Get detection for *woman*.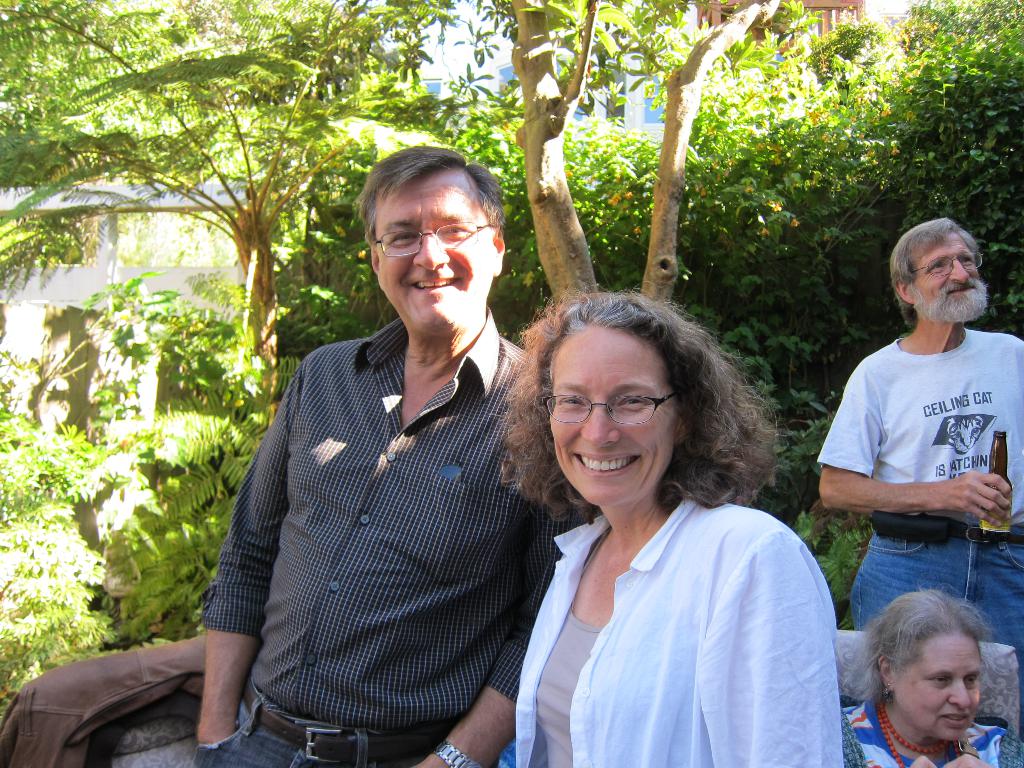
Detection: x1=843, y1=589, x2=1023, y2=767.
